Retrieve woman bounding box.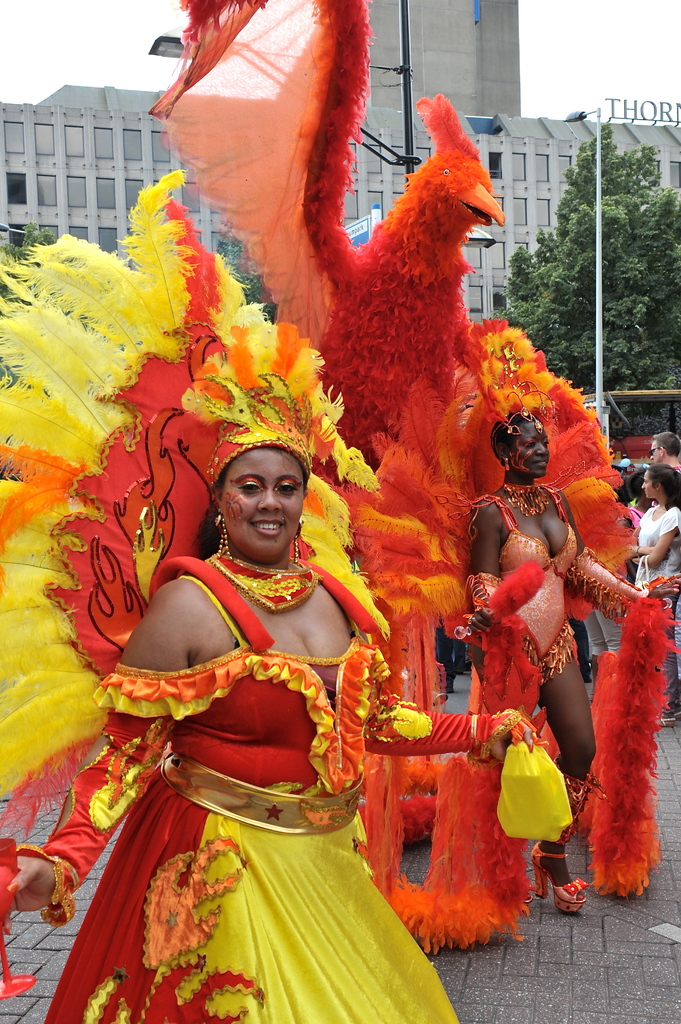
Bounding box: [627,460,680,726].
